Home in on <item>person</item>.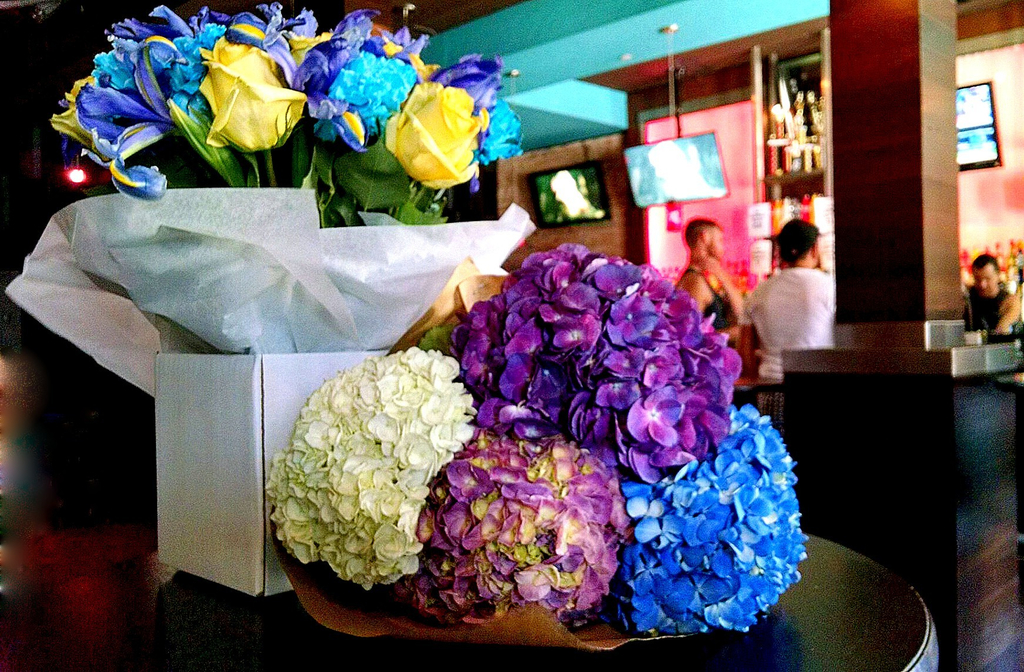
Homed in at select_region(738, 218, 831, 347).
